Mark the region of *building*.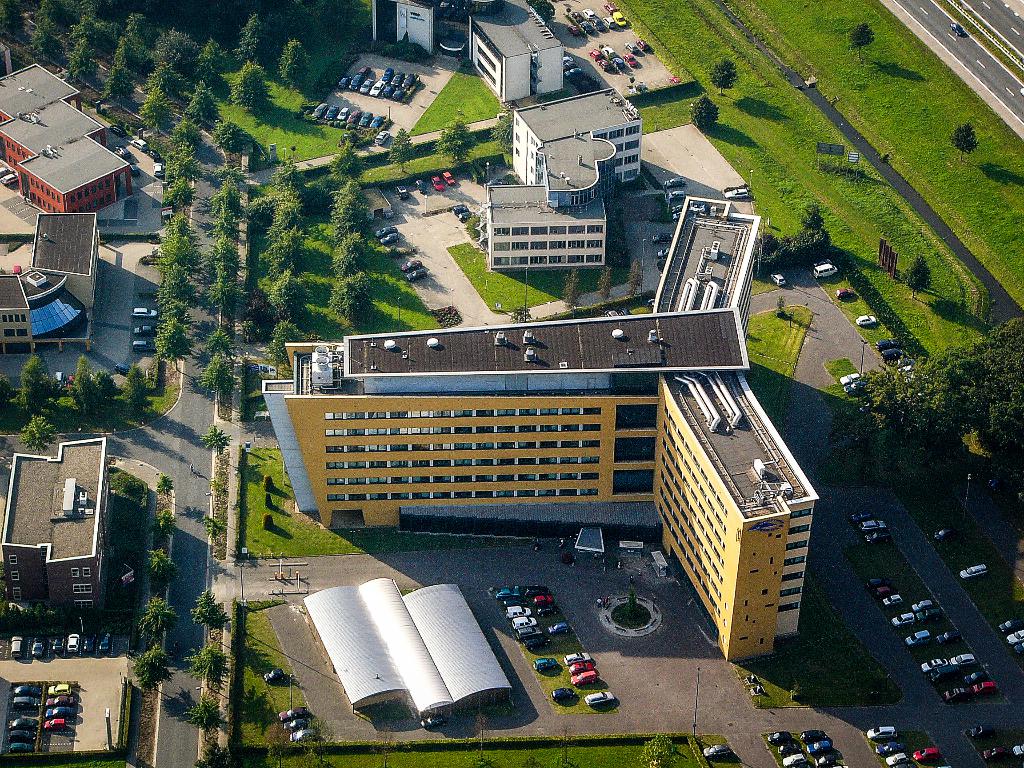
Region: select_region(0, 210, 102, 357).
